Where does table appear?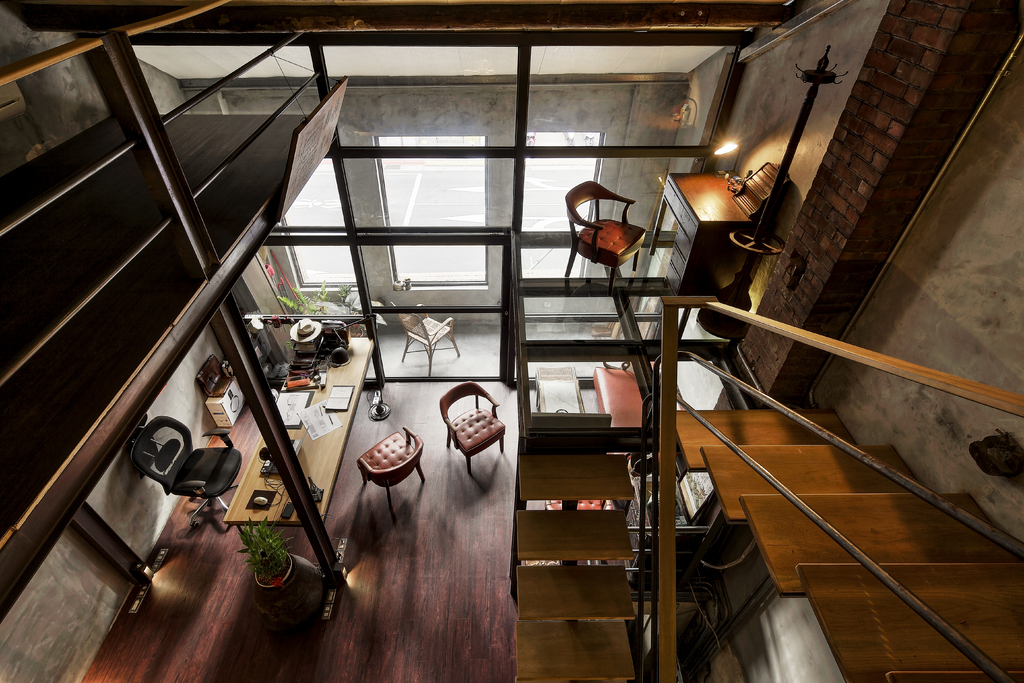
Appears at locate(216, 308, 385, 590).
